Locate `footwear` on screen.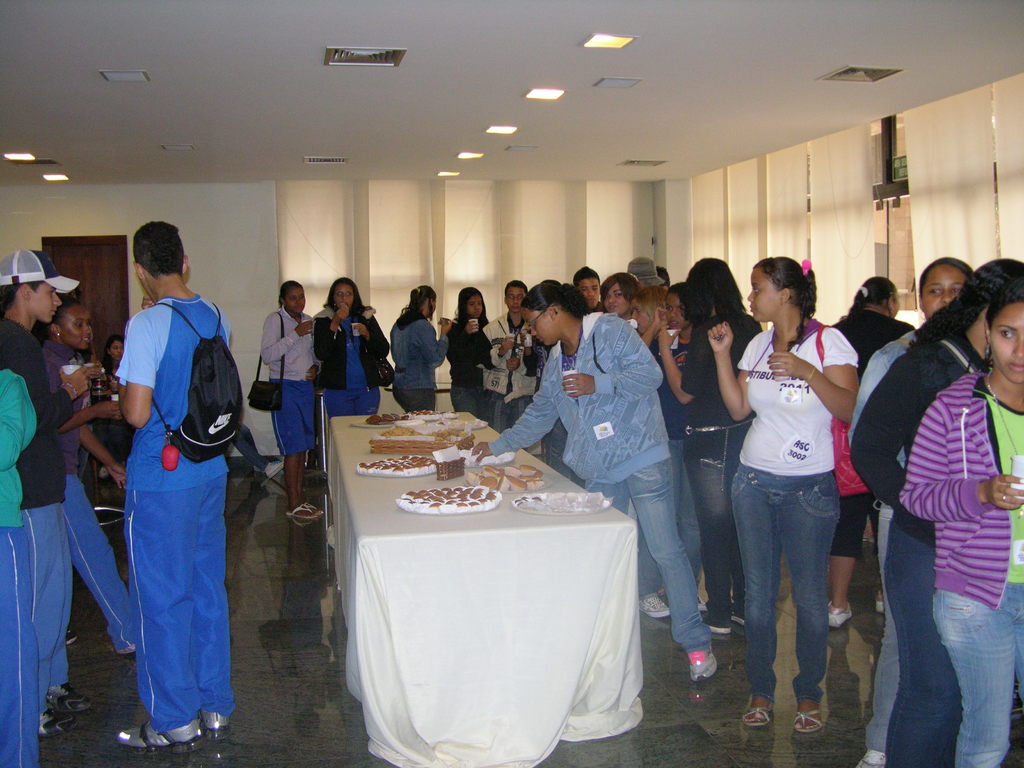
On screen at <box>207,708,227,730</box>.
